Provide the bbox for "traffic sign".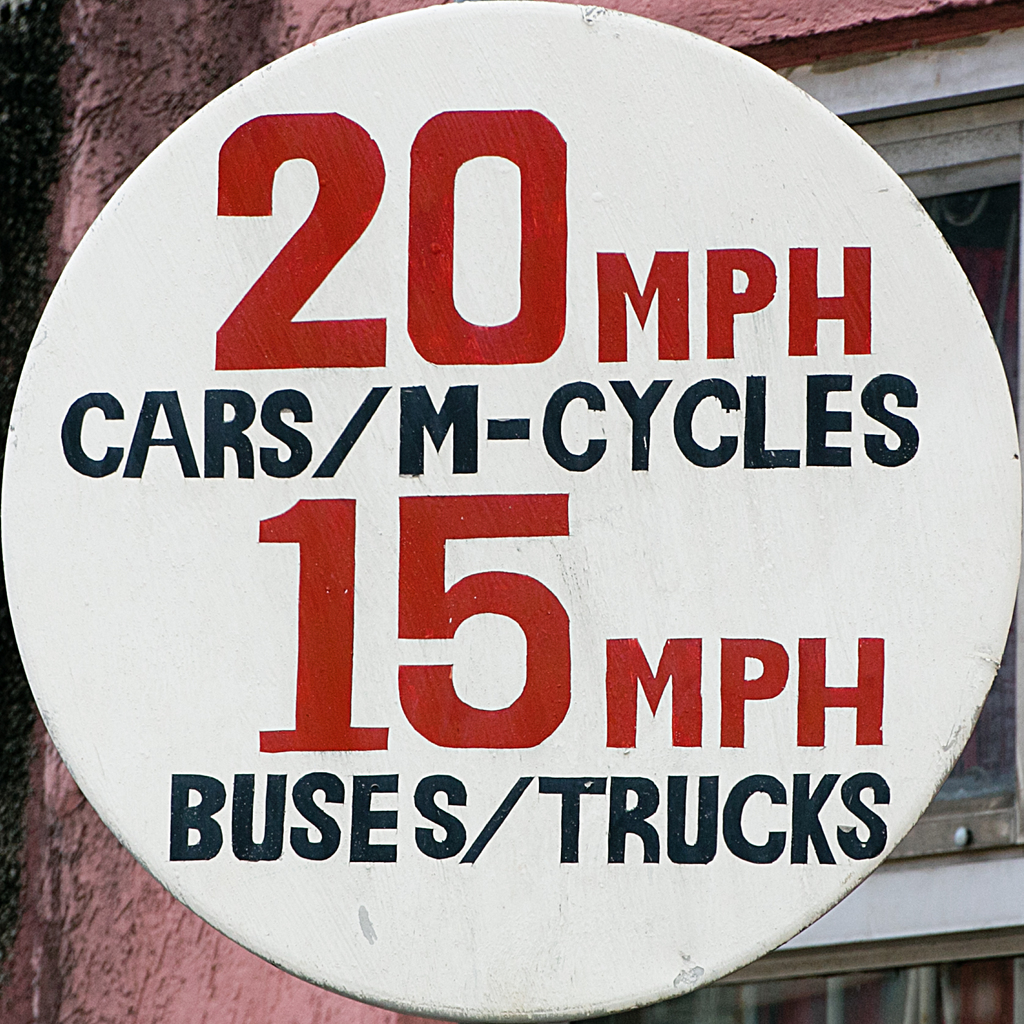
{"left": 0, "top": 0, "right": 1023, "bottom": 1020}.
